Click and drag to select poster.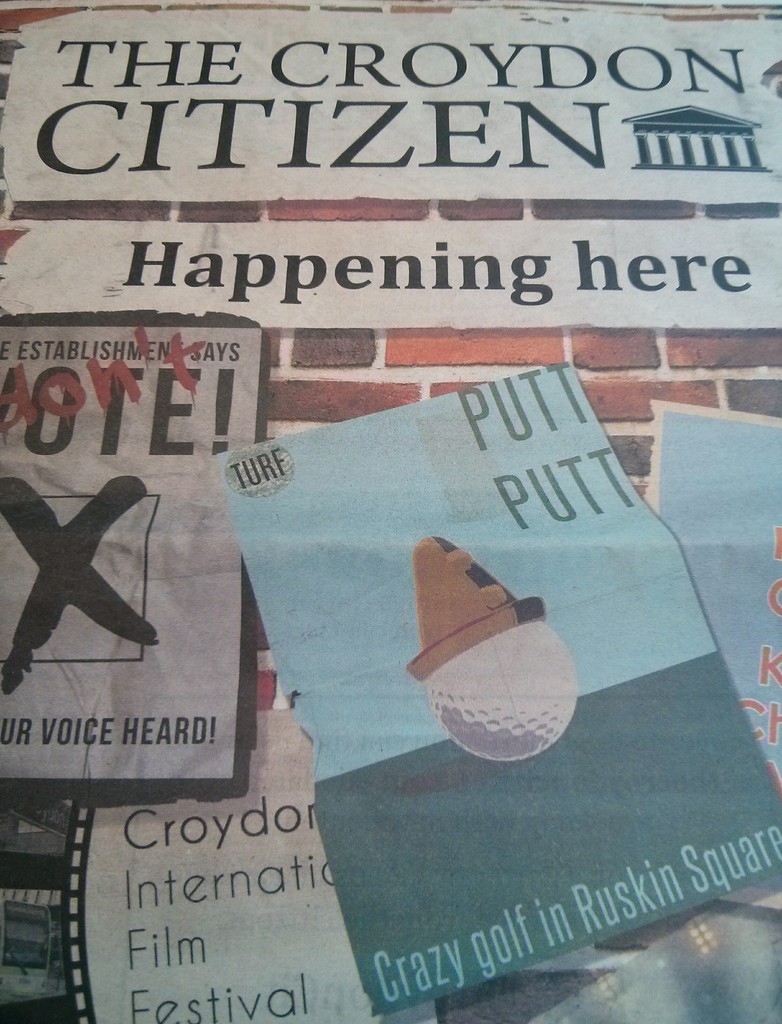
Selection: box=[0, 0, 781, 1023].
